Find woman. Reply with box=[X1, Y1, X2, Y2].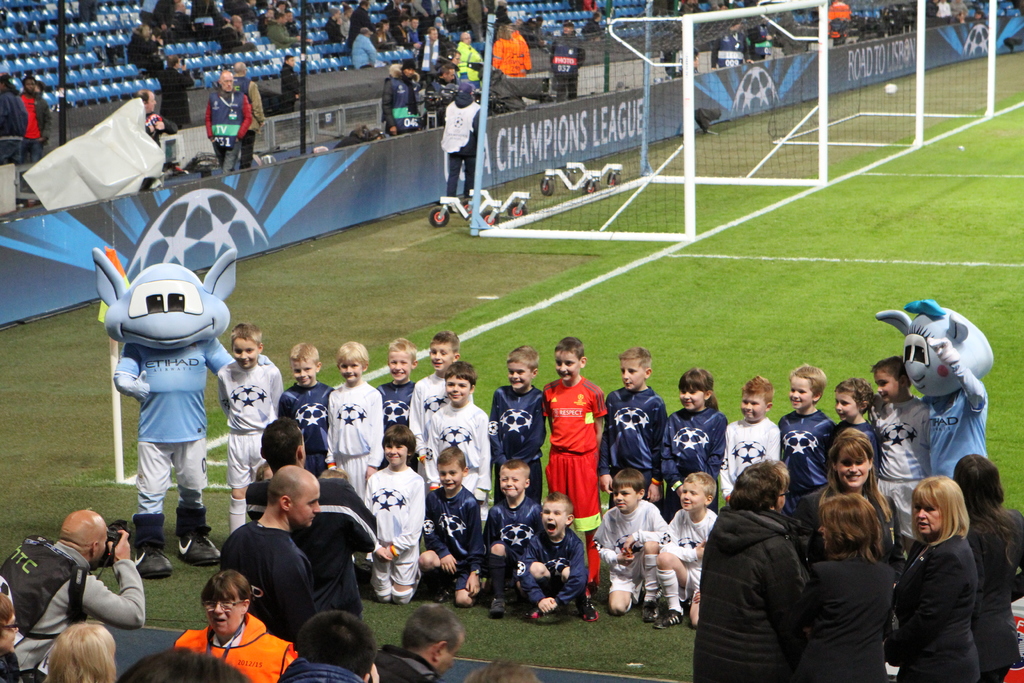
box=[797, 493, 895, 682].
